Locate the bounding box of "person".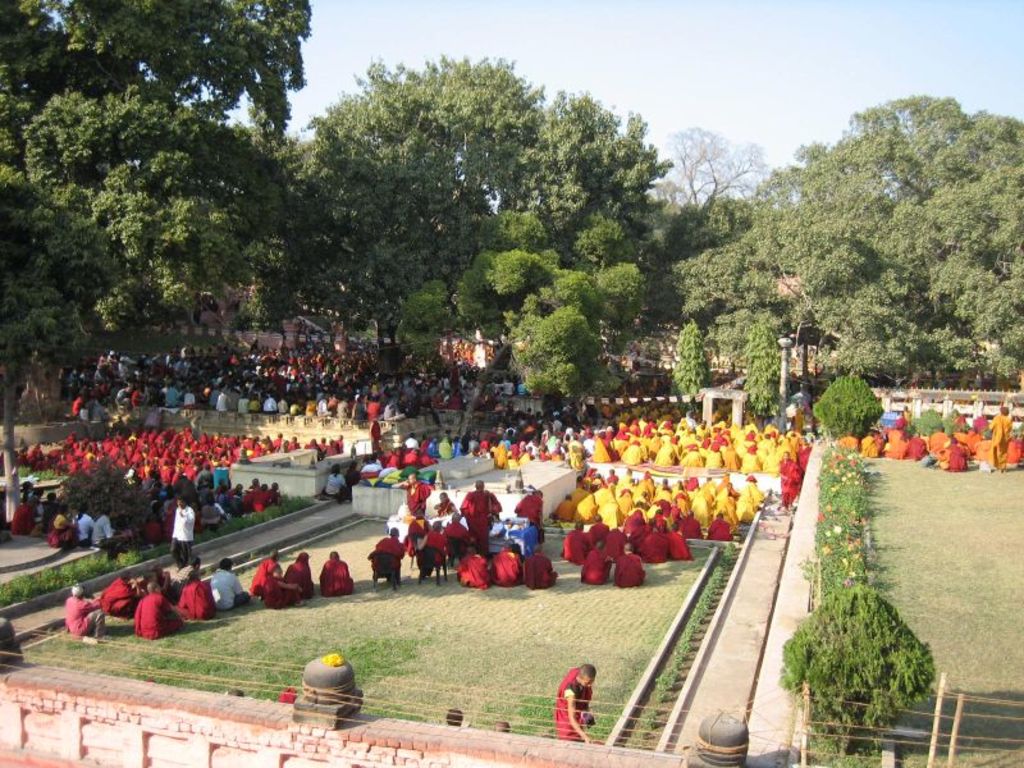
Bounding box: 746 451 762 470.
